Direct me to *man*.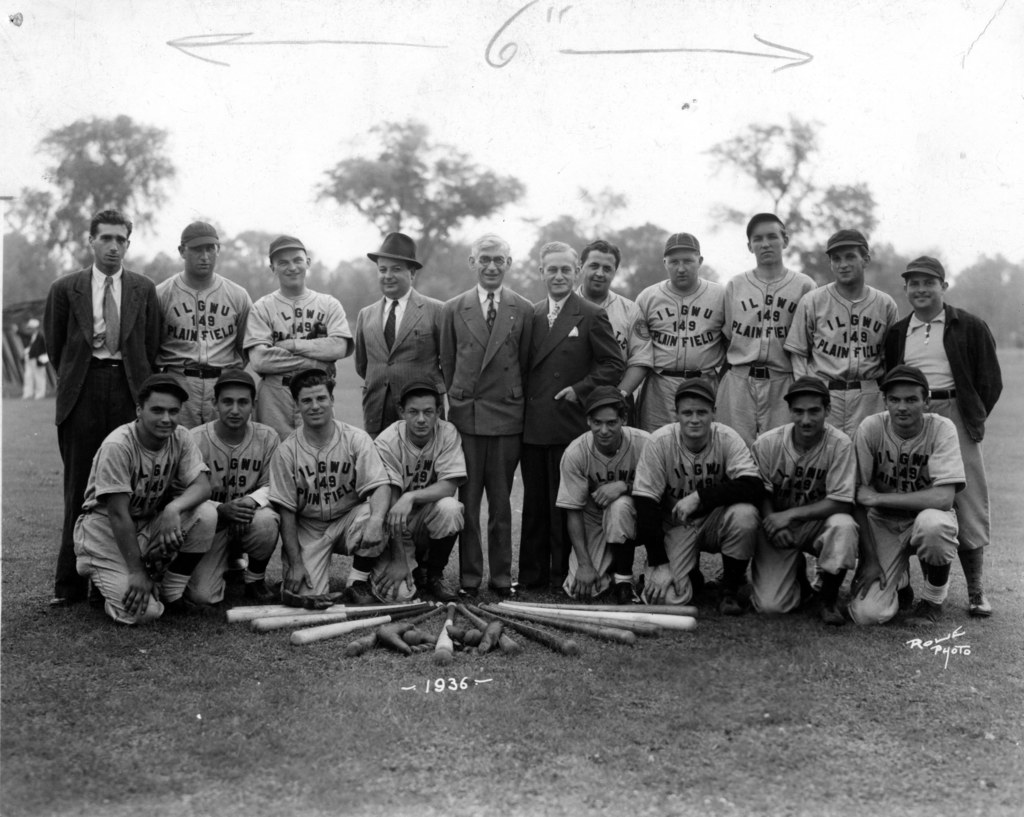
Direction: 707/212/818/583.
